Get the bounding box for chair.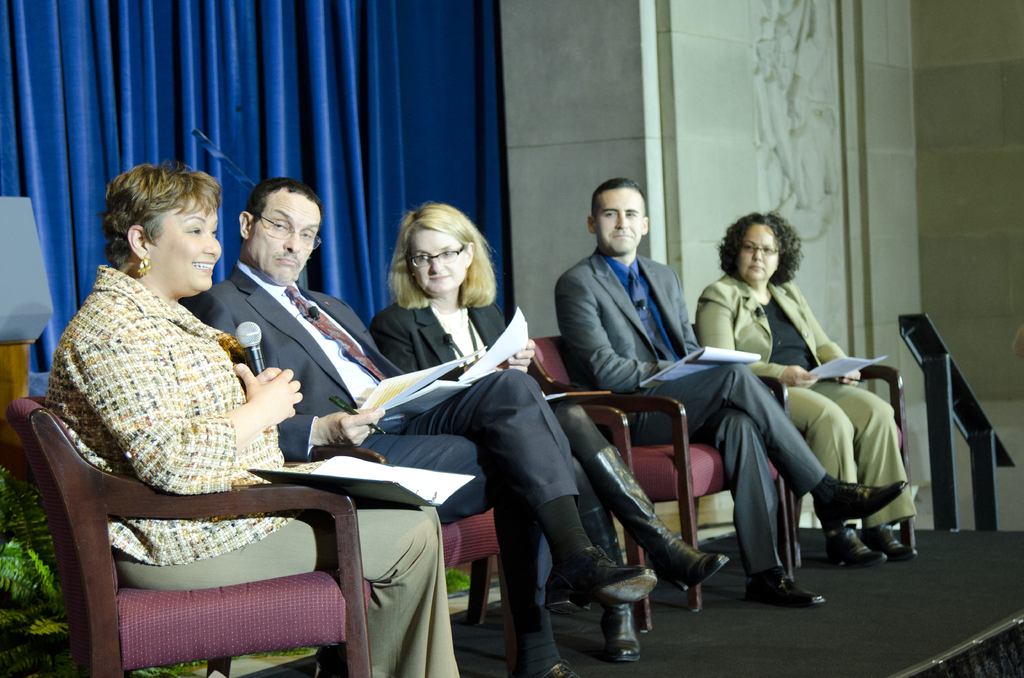
select_region(4, 373, 379, 666).
